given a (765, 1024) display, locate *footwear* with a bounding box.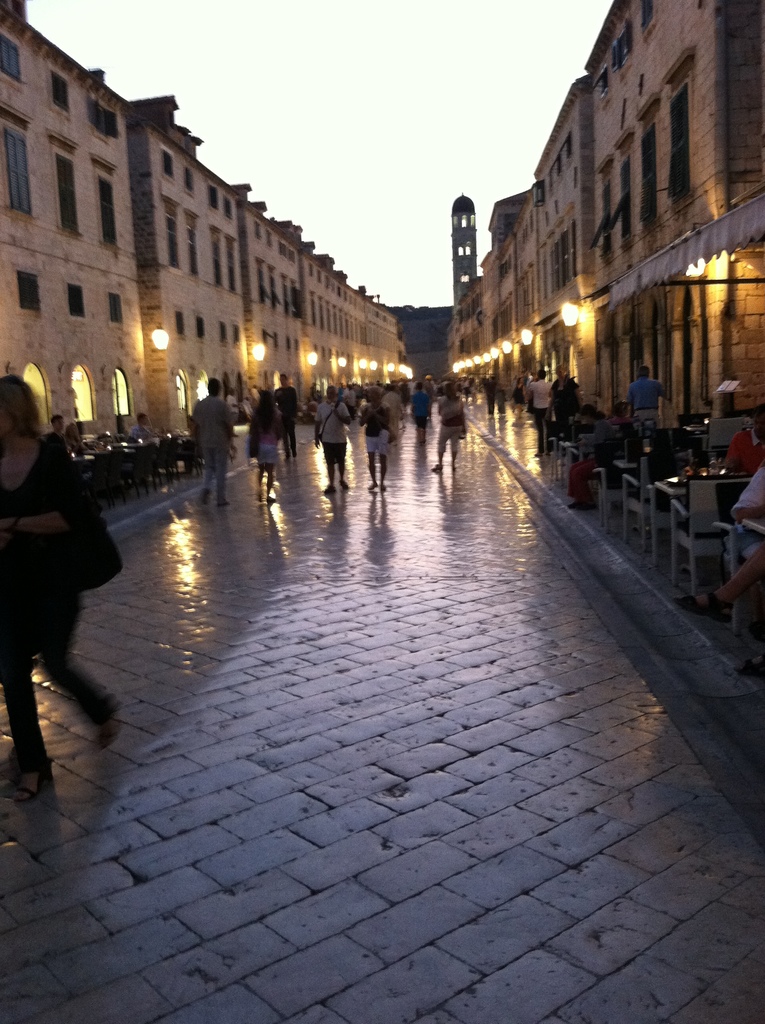
Located: [218, 495, 232, 506].
